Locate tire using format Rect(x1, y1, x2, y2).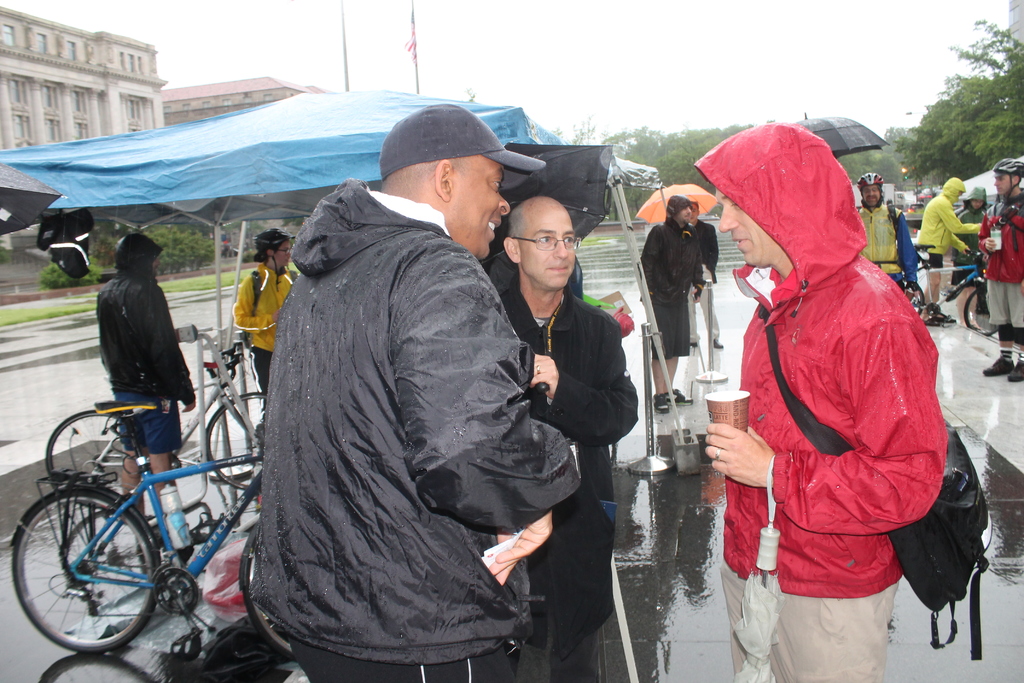
Rect(44, 409, 140, 509).
